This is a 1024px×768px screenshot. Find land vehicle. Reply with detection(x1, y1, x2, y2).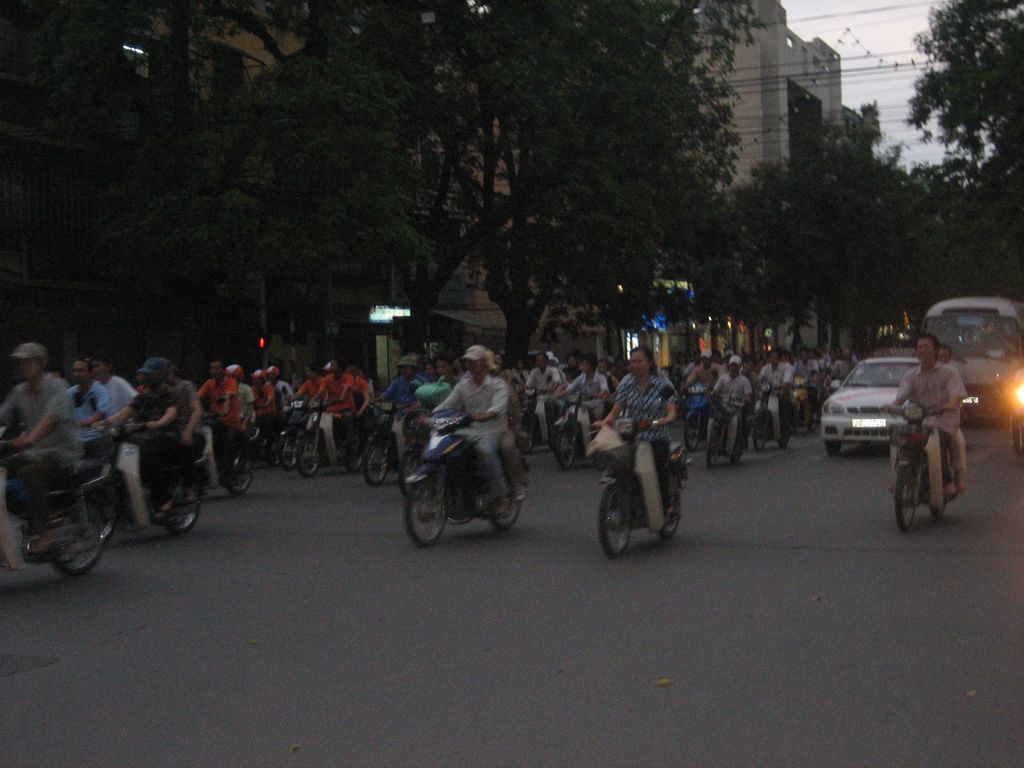
detection(817, 355, 920, 460).
